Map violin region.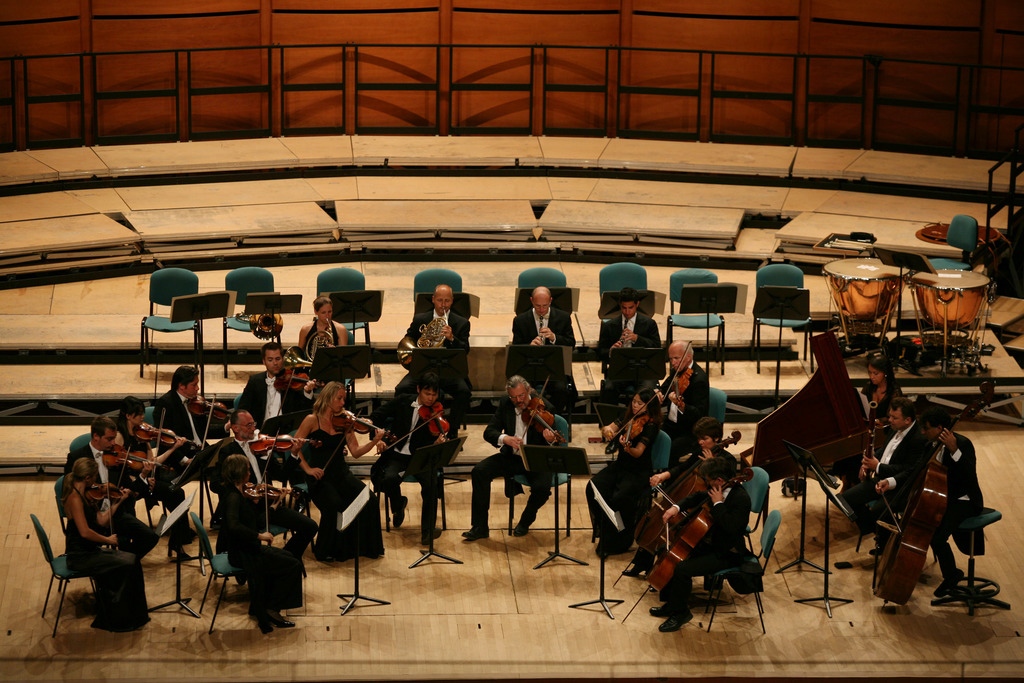
Mapped to crop(508, 373, 578, 454).
